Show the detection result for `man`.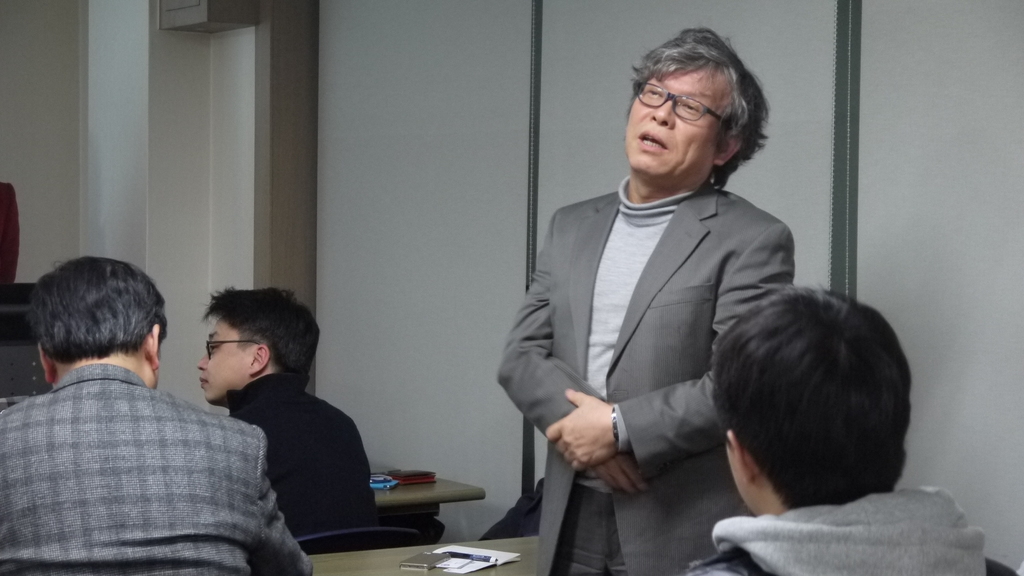
(194,287,372,545).
